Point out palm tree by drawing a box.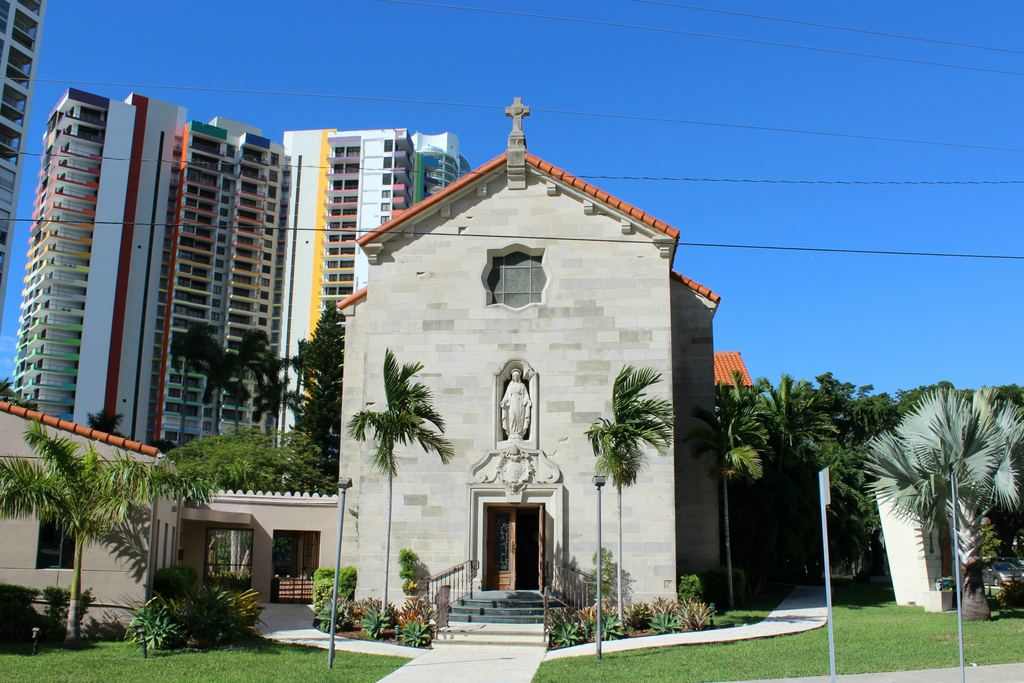
(left=867, top=405, right=1004, bottom=627).
